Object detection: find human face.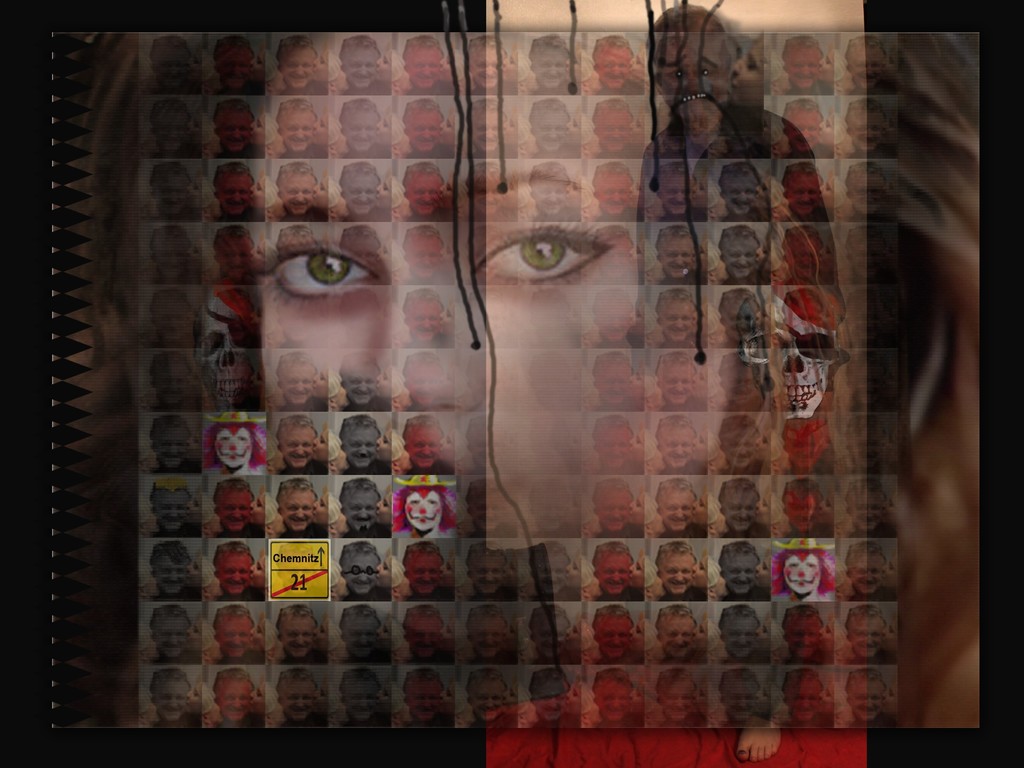
box(849, 676, 888, 720).
